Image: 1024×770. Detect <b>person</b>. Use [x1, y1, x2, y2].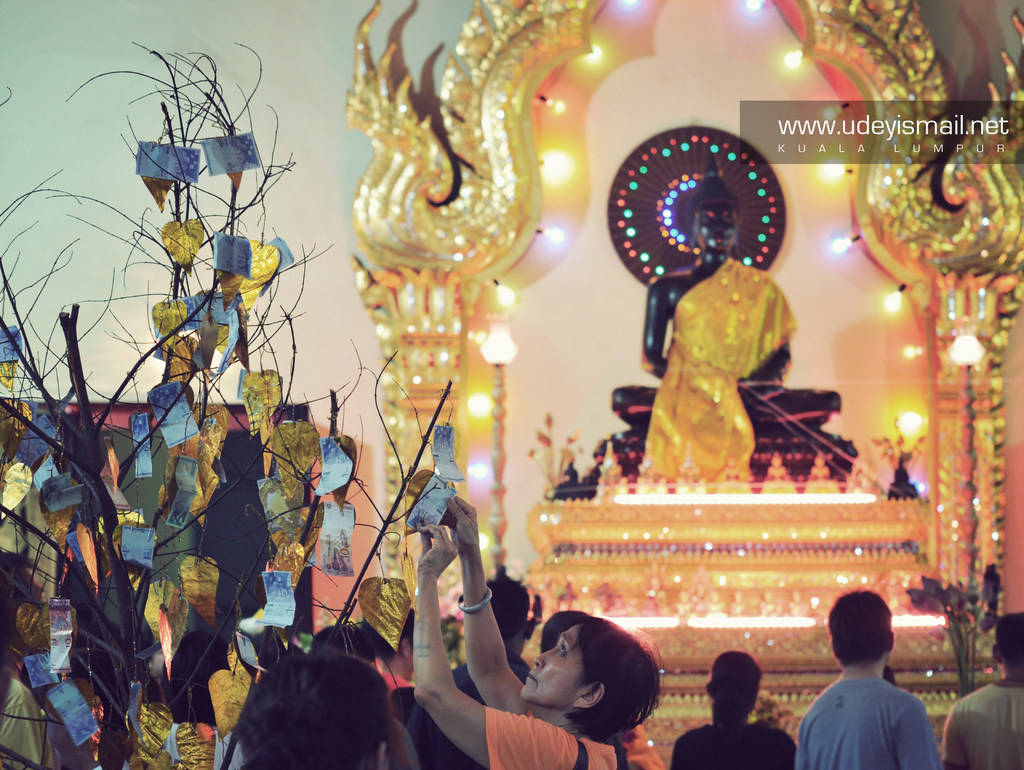
[419, 559, 538, 769].
